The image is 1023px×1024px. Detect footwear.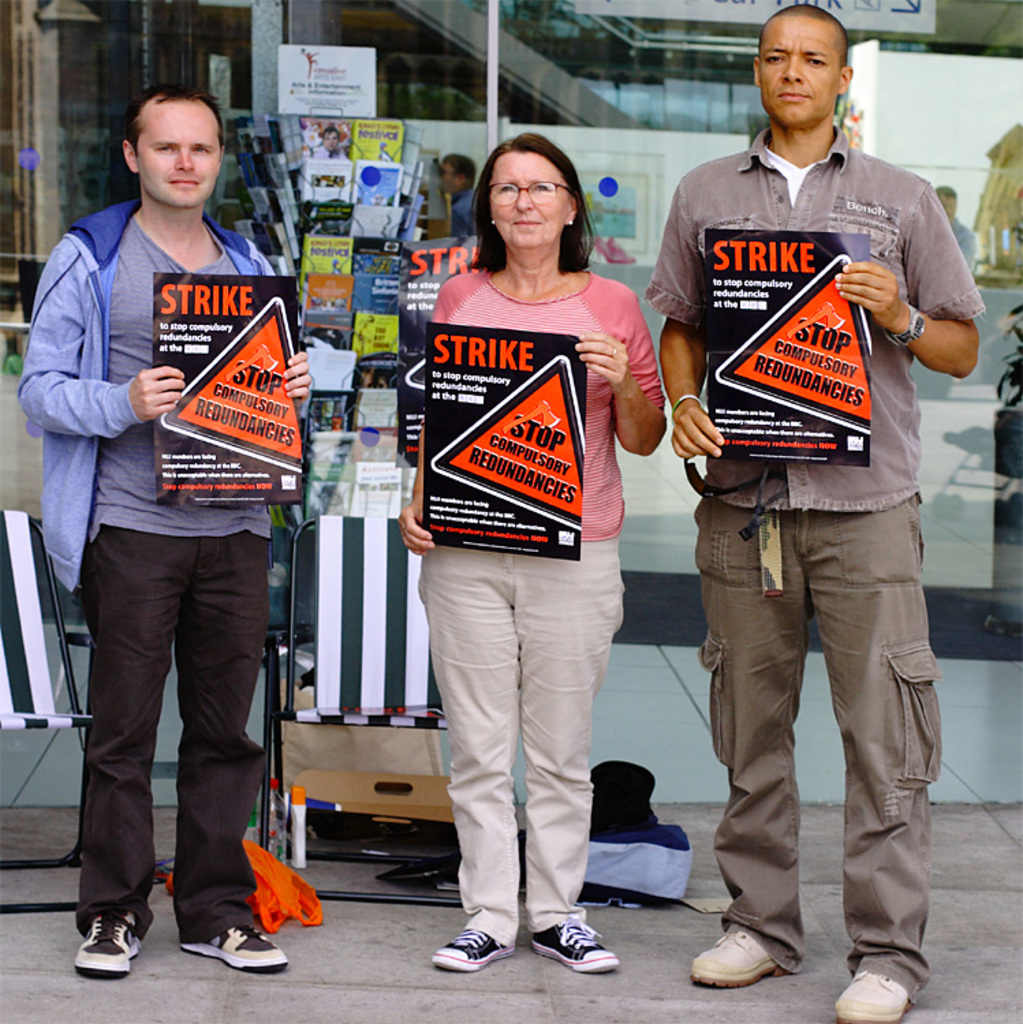
Detection: x1=74 y1=893 x2=160 y2=987.
